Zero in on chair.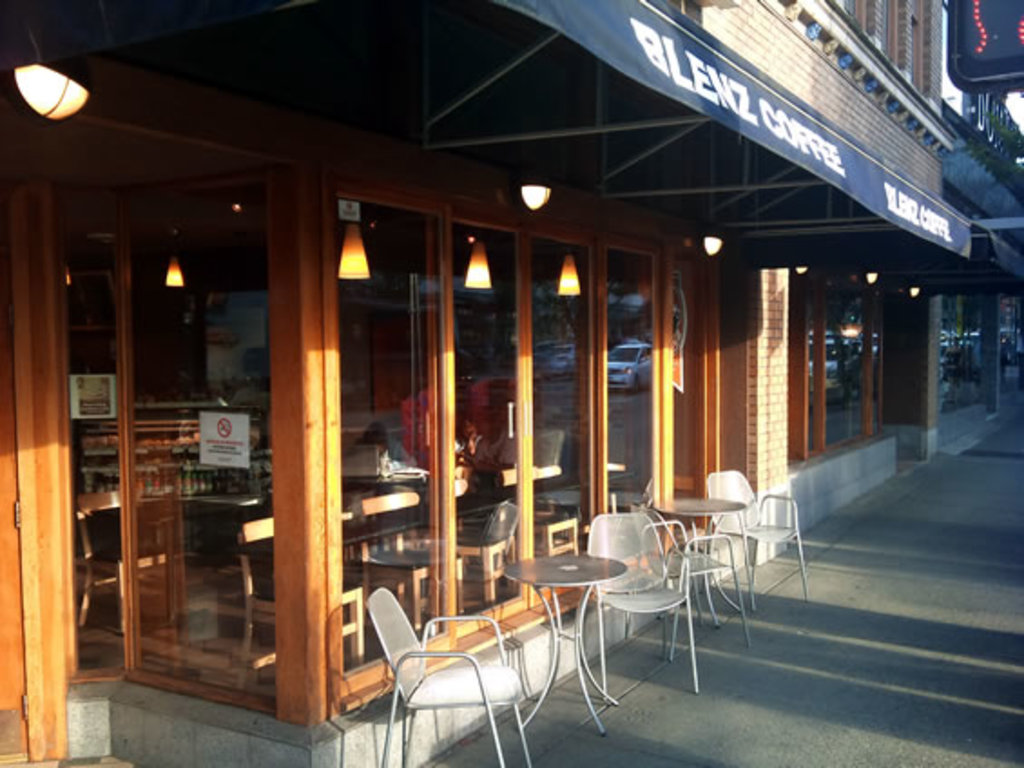
Zeroed in: Rect(614, 498, 750, 658).
